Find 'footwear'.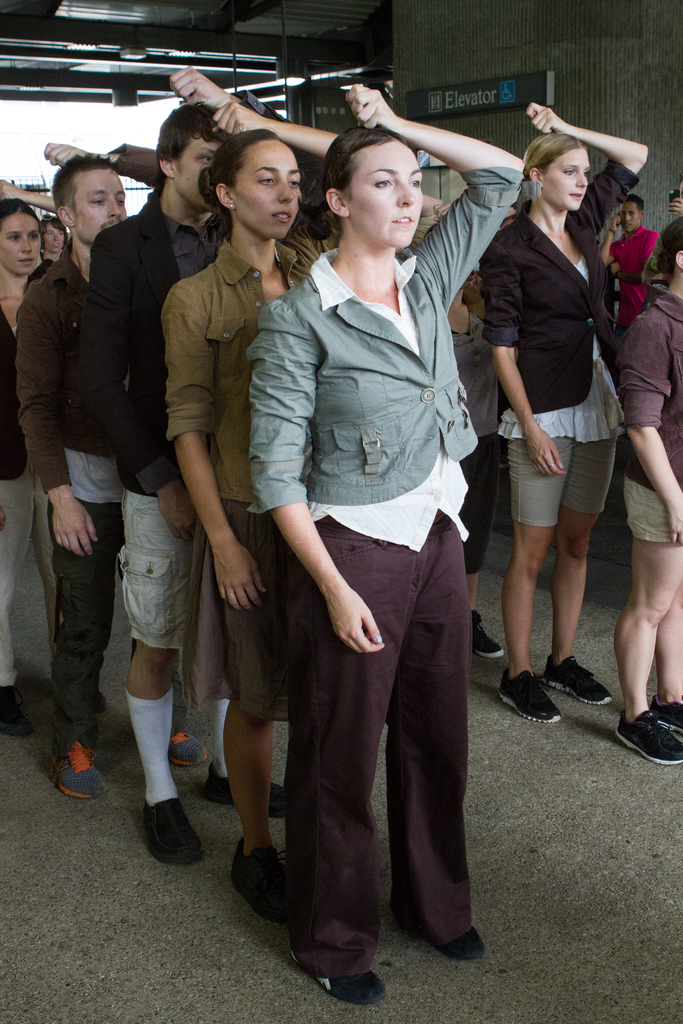
l=201, t=763, r=287, b=821.
